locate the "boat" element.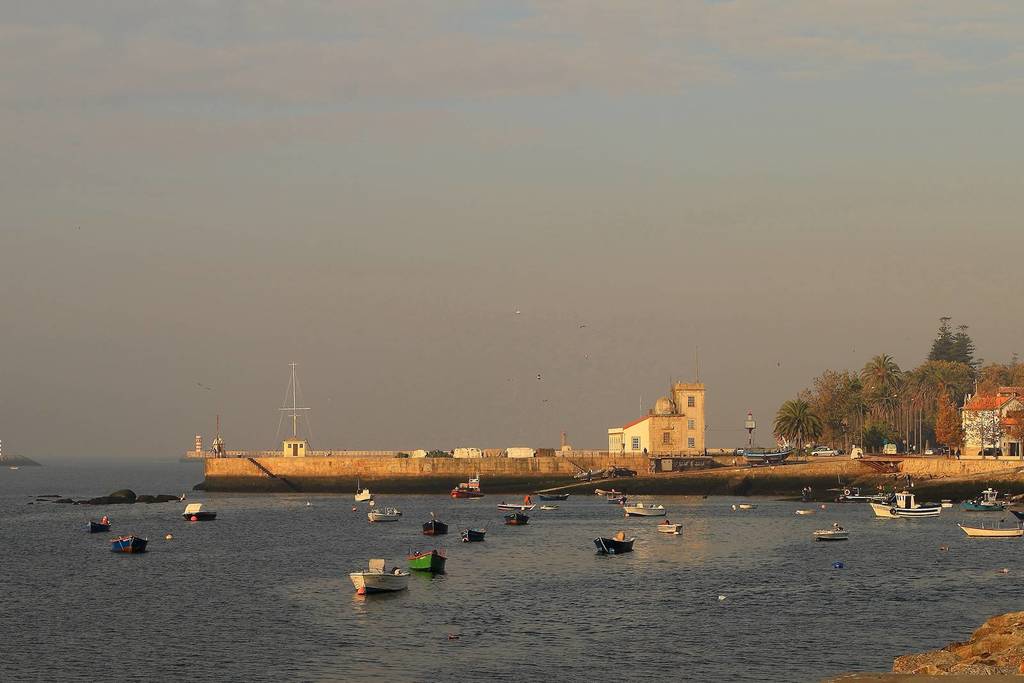
Element bbox: pyautogui.locateOnScreen(847, 494, 881, 502).
